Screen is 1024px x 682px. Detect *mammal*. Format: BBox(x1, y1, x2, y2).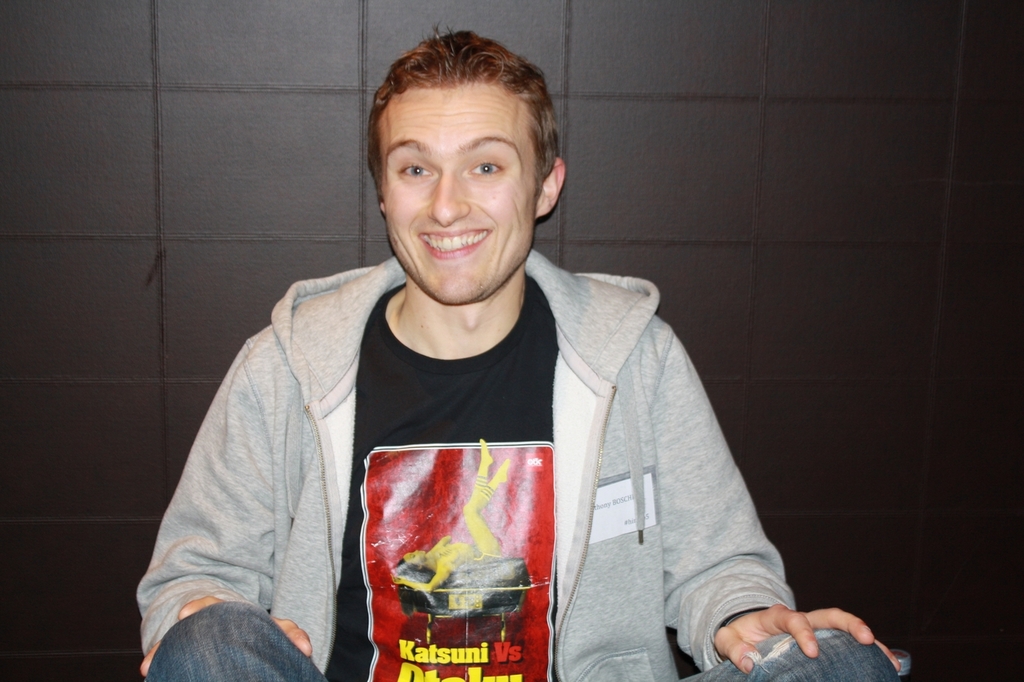
BBox(150, 92, 826, 676).
